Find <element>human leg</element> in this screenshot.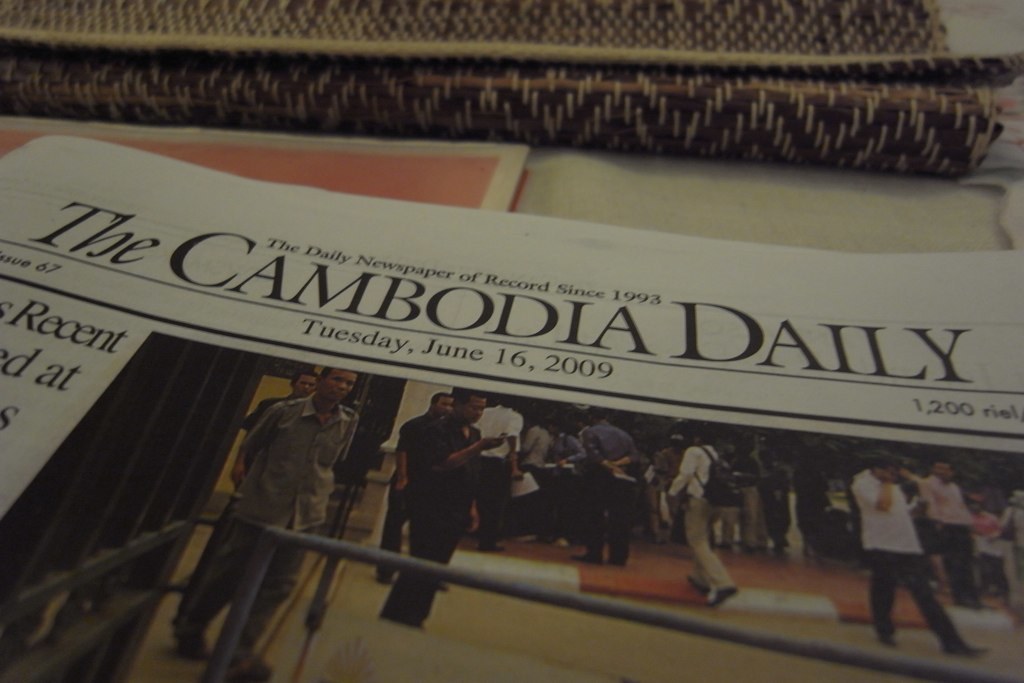
The bounding box for <element>human leg</element> is rect(610, 480, 630, 566).
